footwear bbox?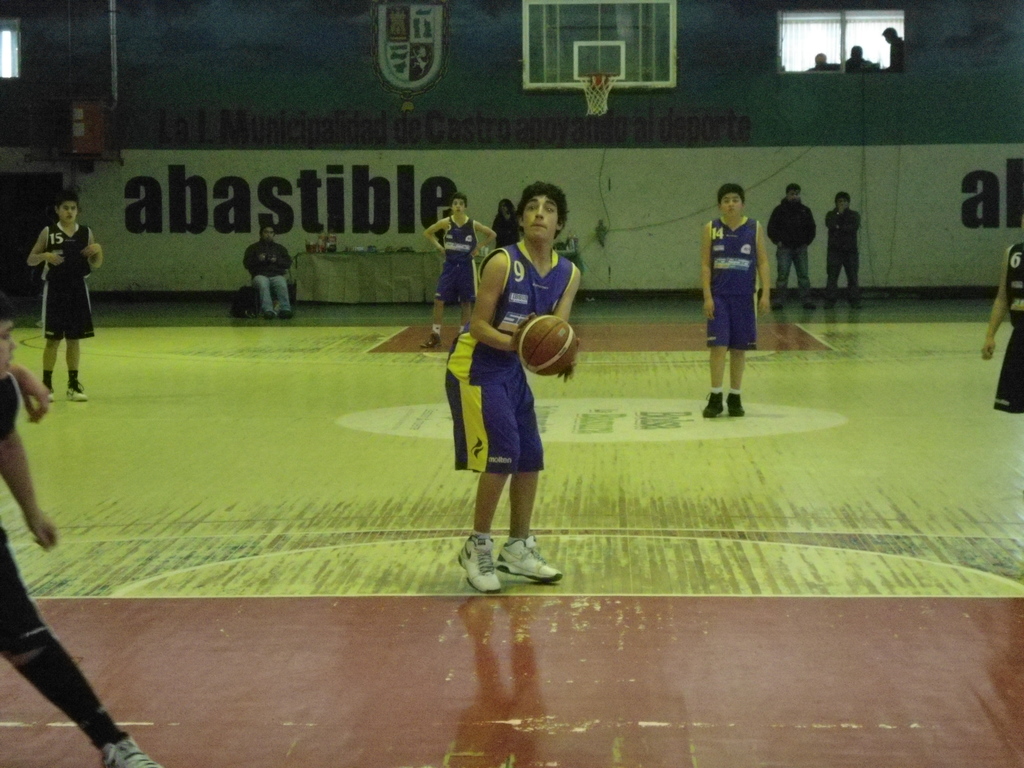
(94,728,155,767)
